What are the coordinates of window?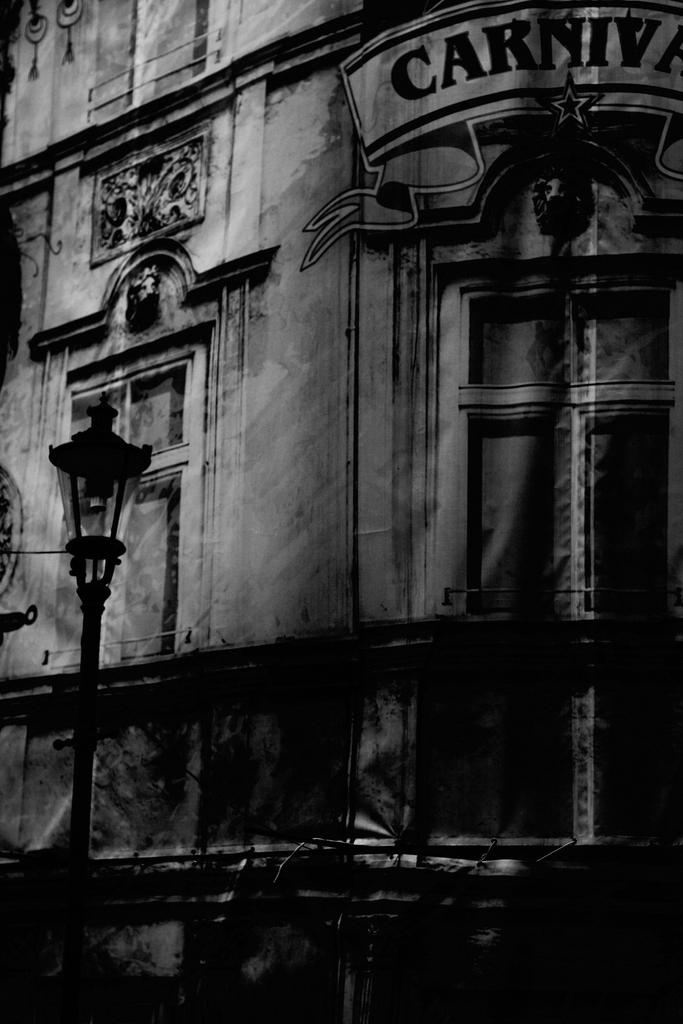
[left=36, top=244, right=278, bottom=664].
